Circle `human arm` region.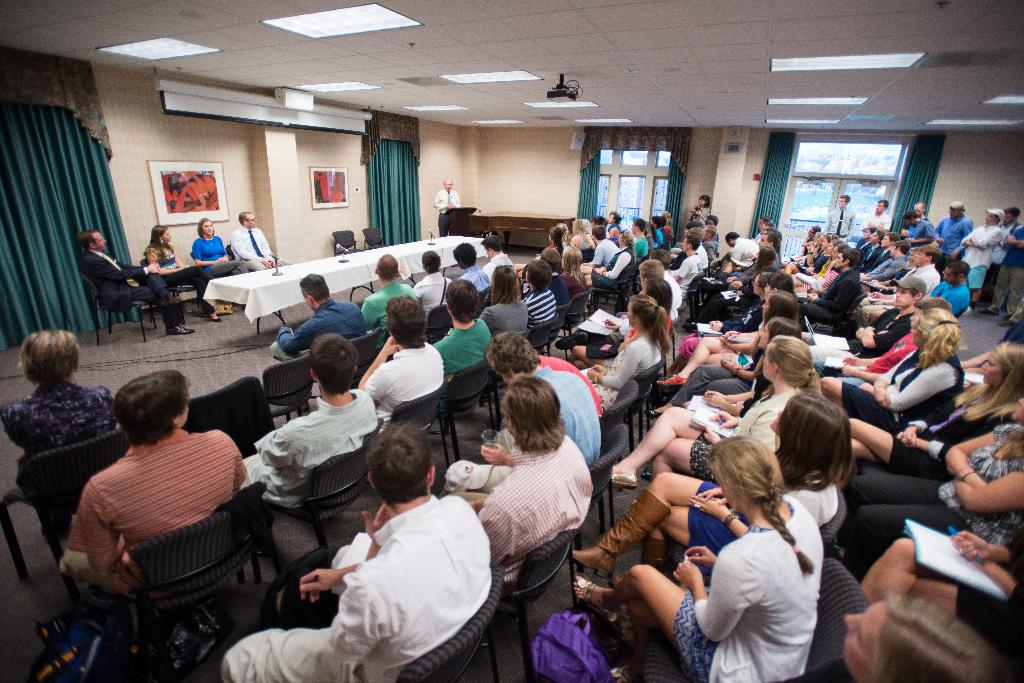
Region: <bbox>953, 470, 1023, 510</bbox>.
